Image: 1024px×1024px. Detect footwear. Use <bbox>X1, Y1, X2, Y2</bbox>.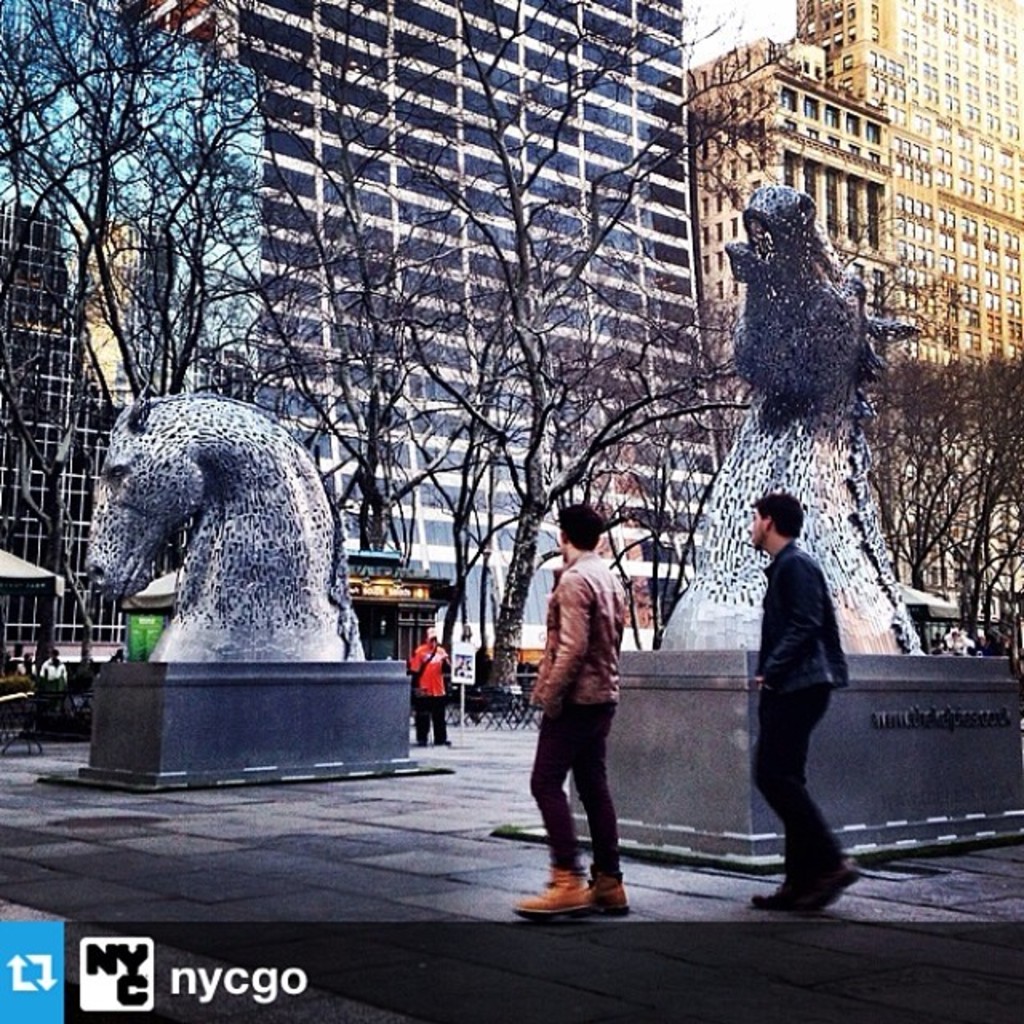
<bbox>429, 728, 450, 741</bbox>.
